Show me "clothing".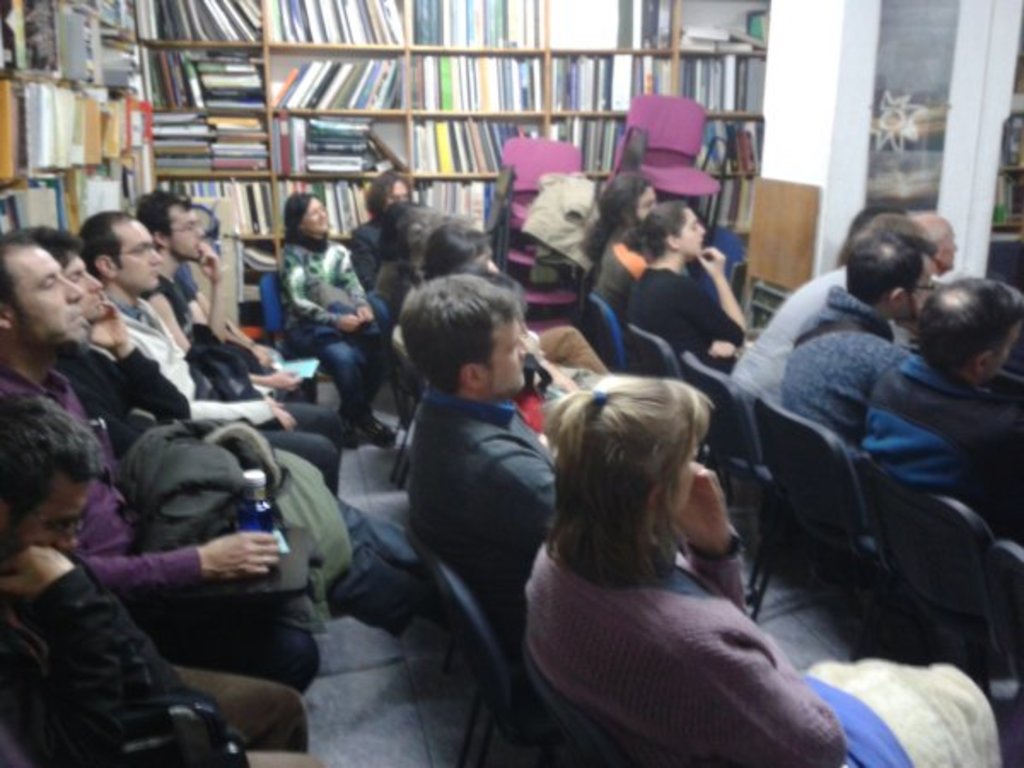
"clothing" is here: x1=503, y1=521, x2=1019, y2=766.
